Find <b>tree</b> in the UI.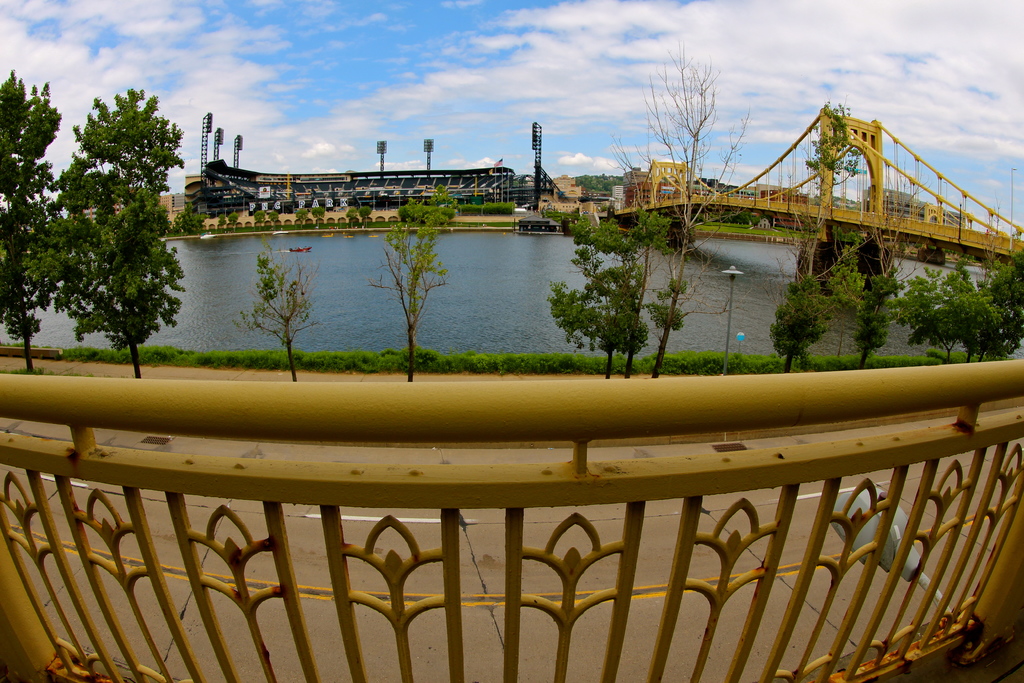
UI element at [x1=609, y1=130, x2=678, y2=377].
